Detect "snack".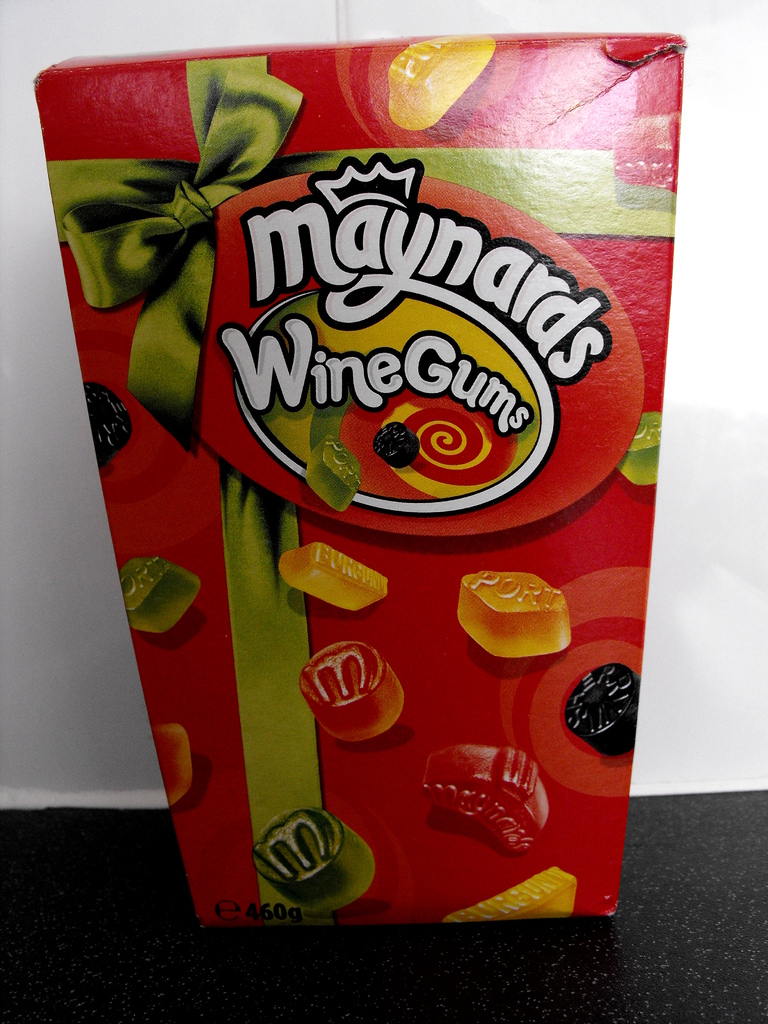
Detected at left=108, top=35, right=681, bottom=998.
